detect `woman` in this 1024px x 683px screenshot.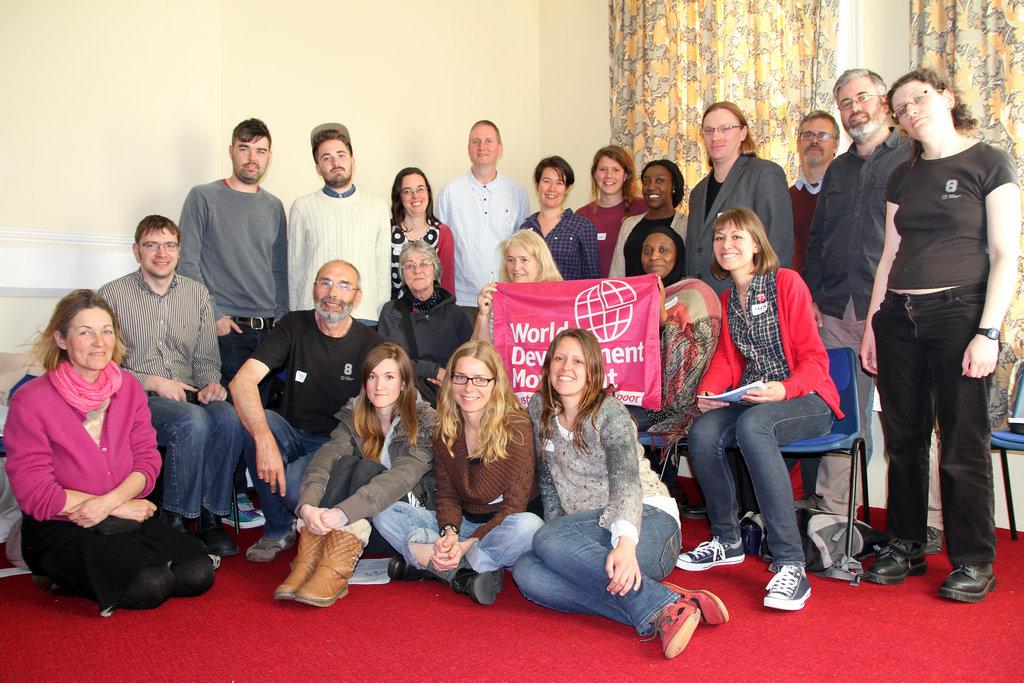
Detection: (x1=852, y1=71, x2=1023, y2=612).
